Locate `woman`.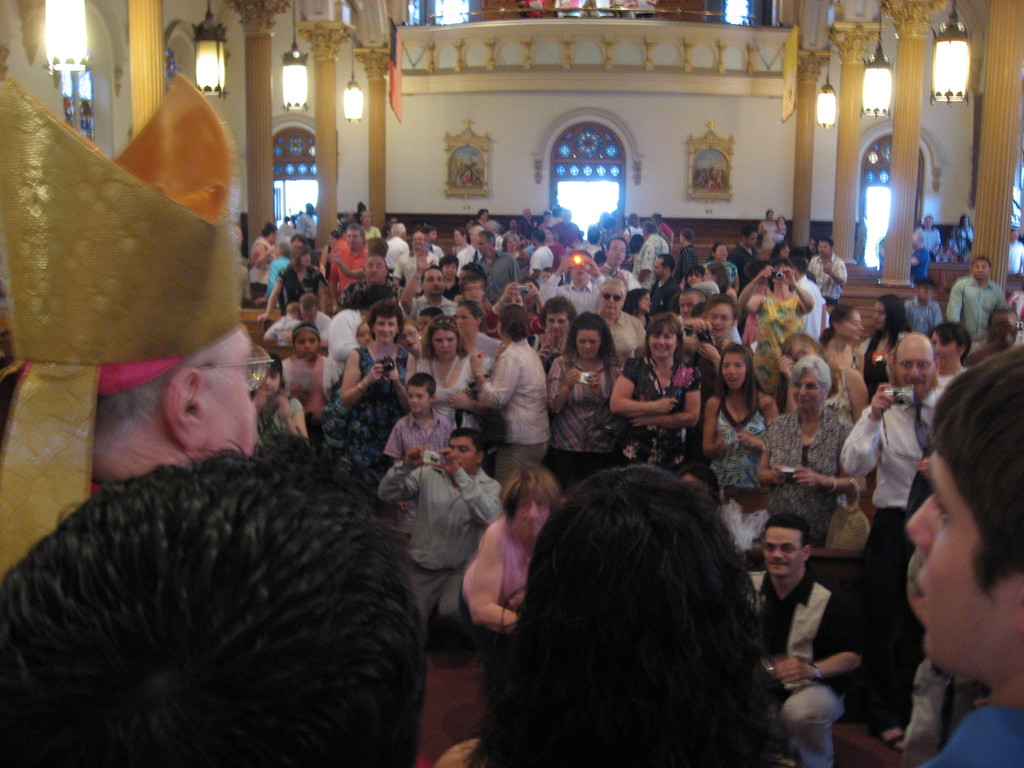
Bounding box: detection(701, 240, 740, 289).
